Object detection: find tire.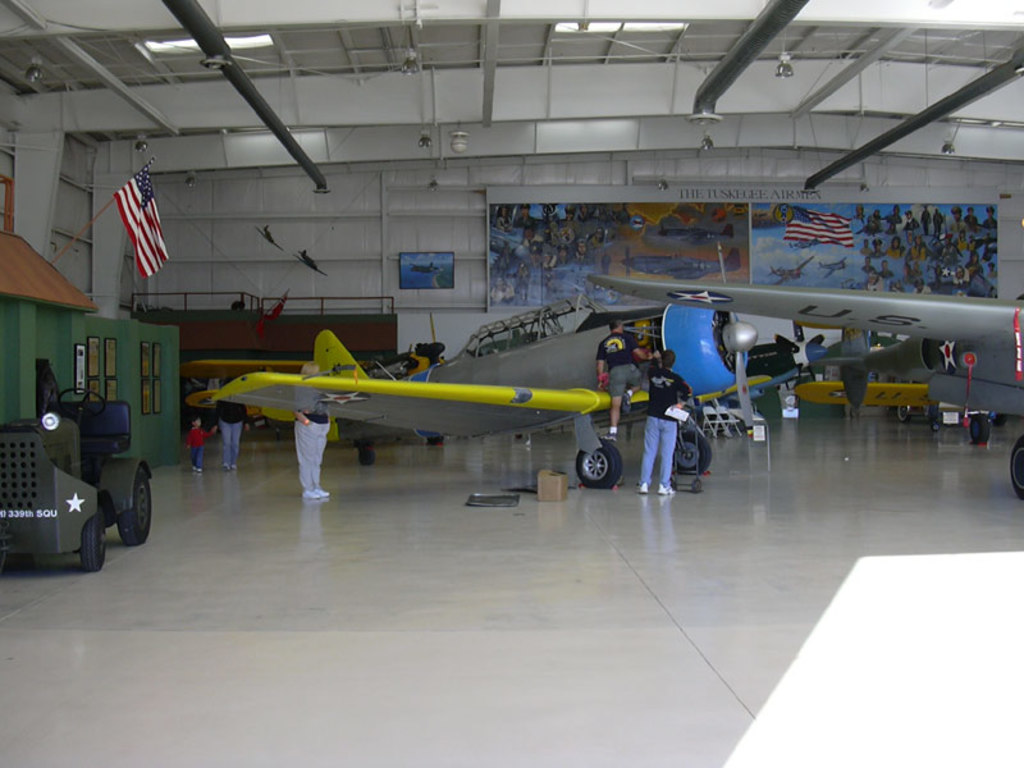
locate(82, 508, 106, 571).
